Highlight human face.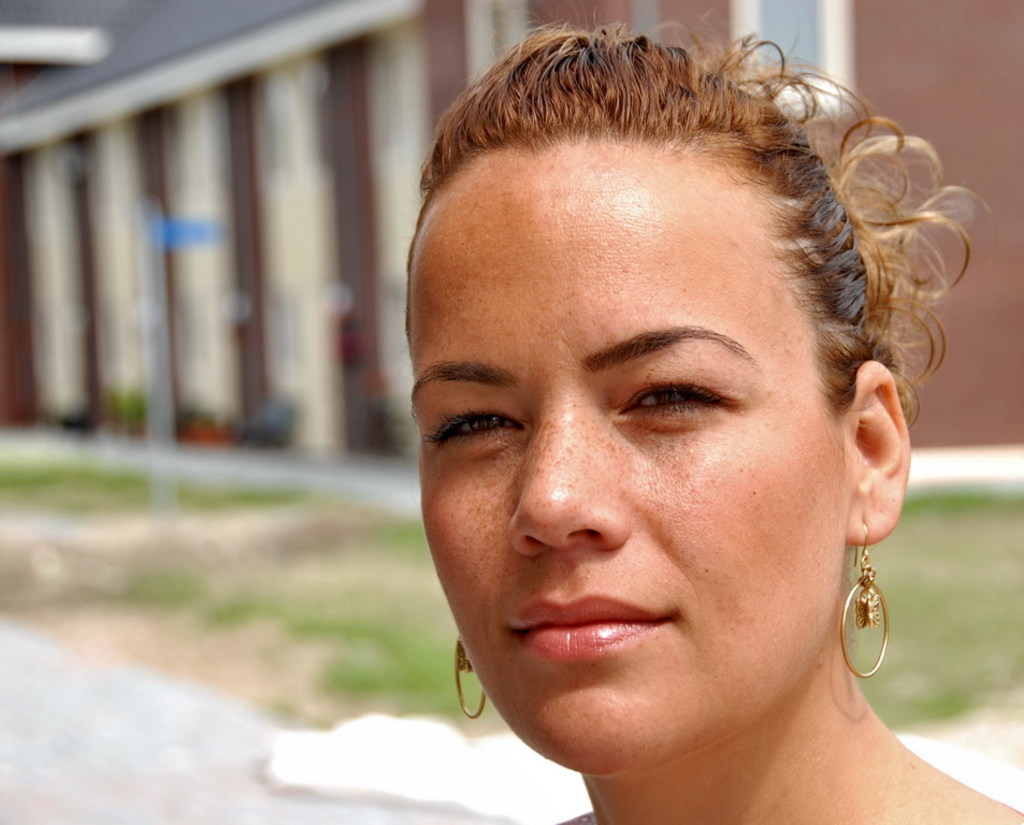
Highlighted region: rect(407, 139, 853, 775).
